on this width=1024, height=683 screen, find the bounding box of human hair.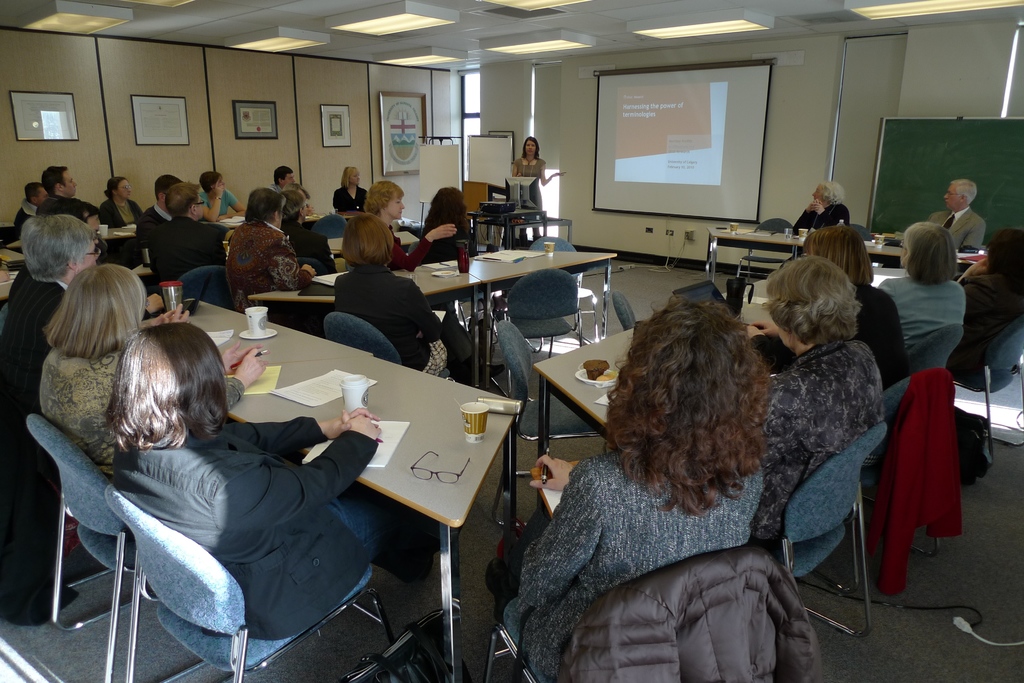
Bounding box: box=[274, 165, 294, 185].
